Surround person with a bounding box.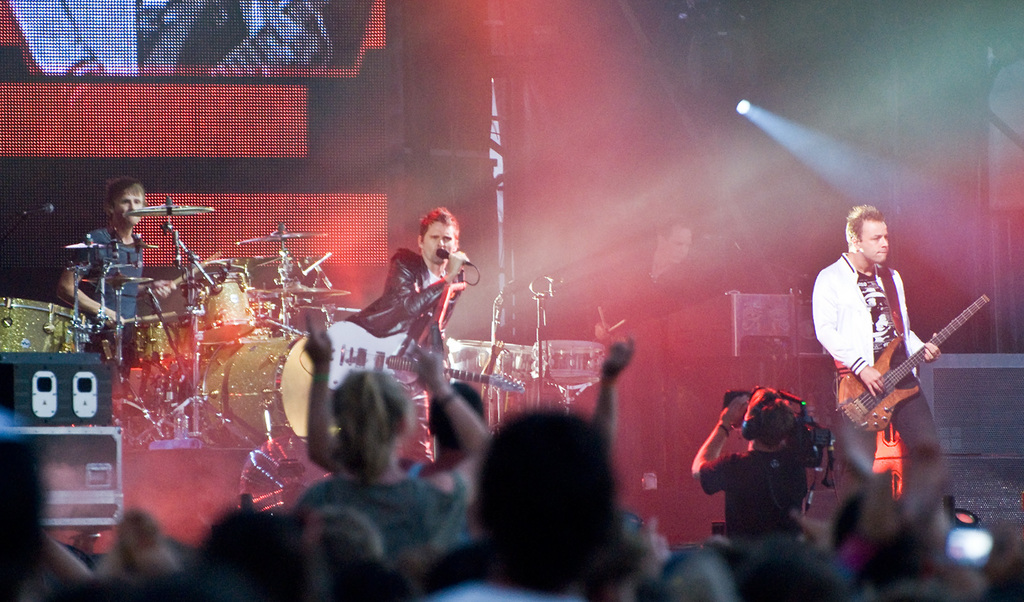
688/380/817/550.
